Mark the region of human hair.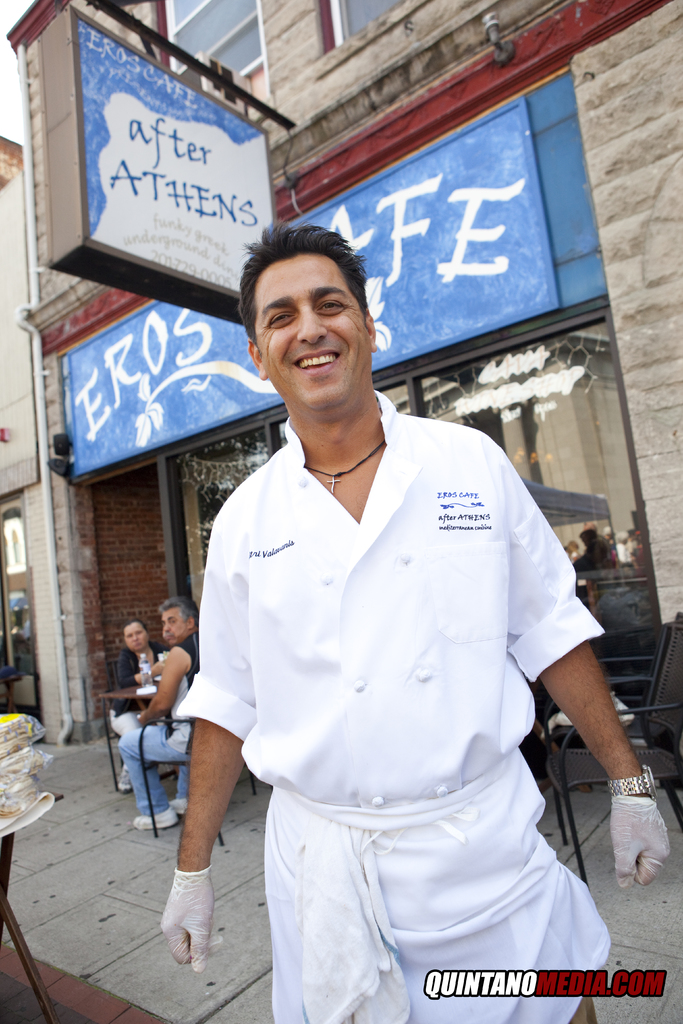
Region: 157:591:195:624.
